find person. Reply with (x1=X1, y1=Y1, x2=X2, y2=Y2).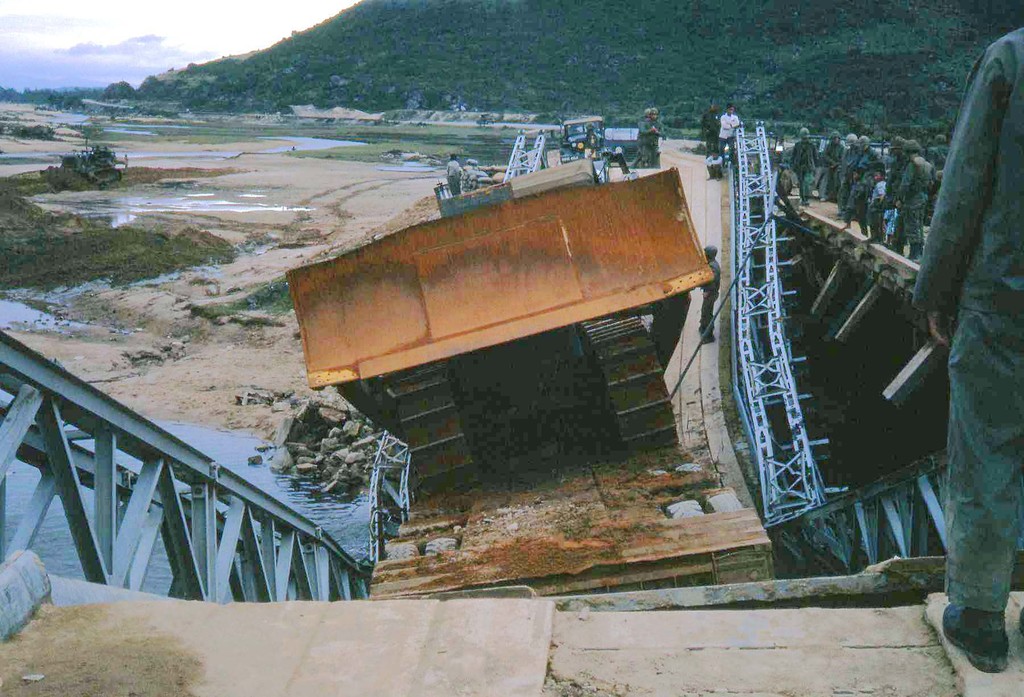
(x1=581, y1=126, x2=600, y2=160).
